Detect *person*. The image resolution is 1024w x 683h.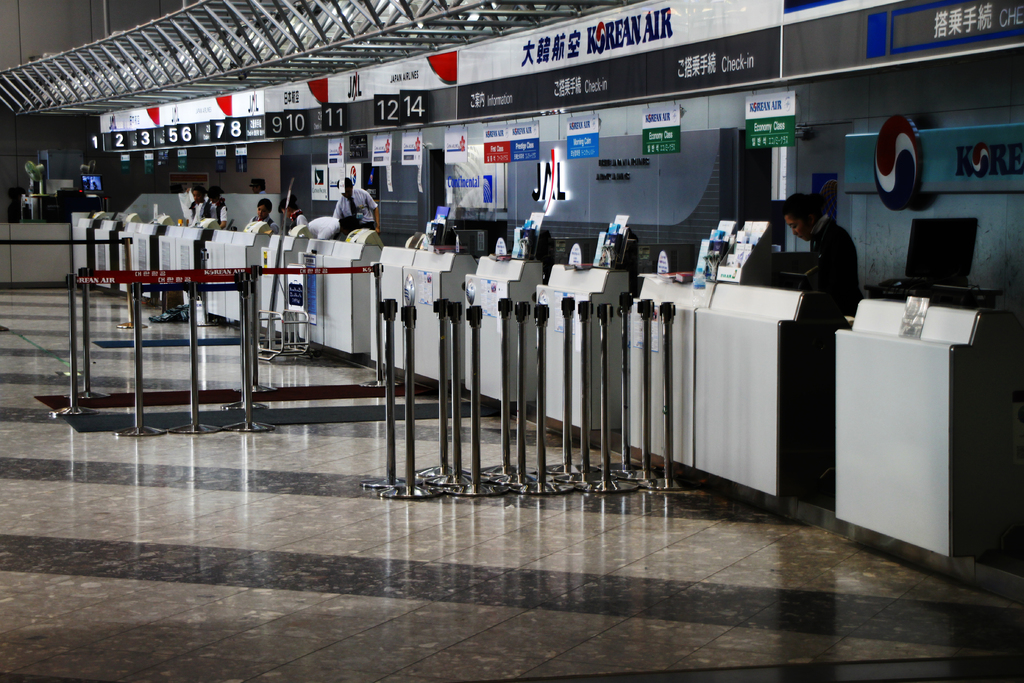
(185,186,230,229).
